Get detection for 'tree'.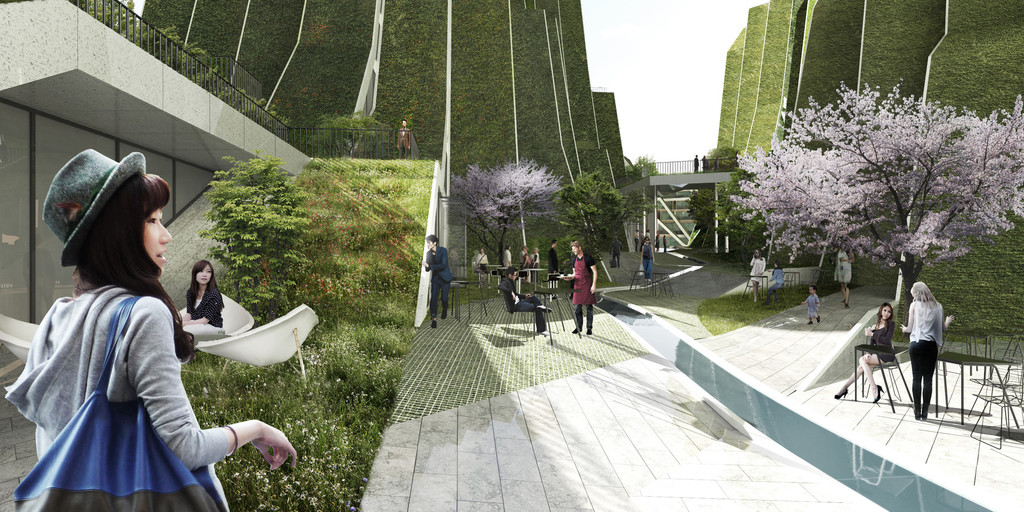
Detection: bbox=(439, 158, 572, 270).
